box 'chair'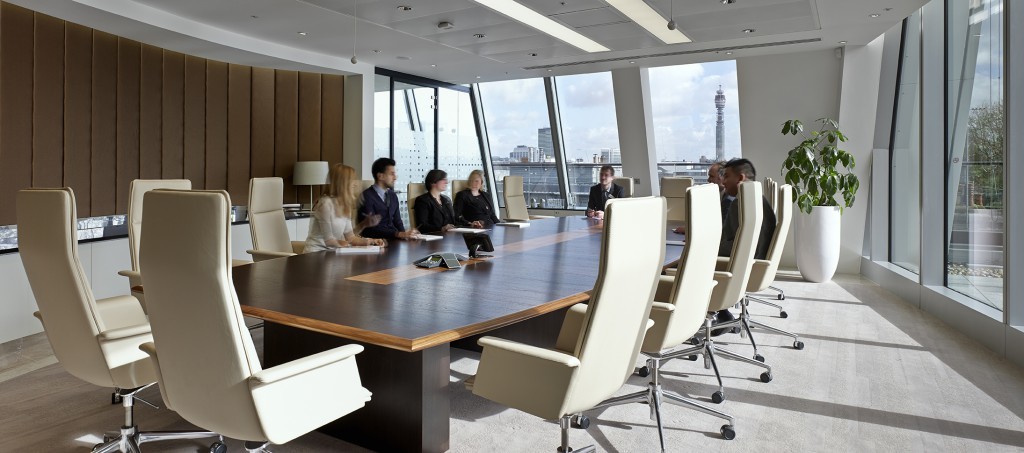
region(132, 177, 186, 273)
